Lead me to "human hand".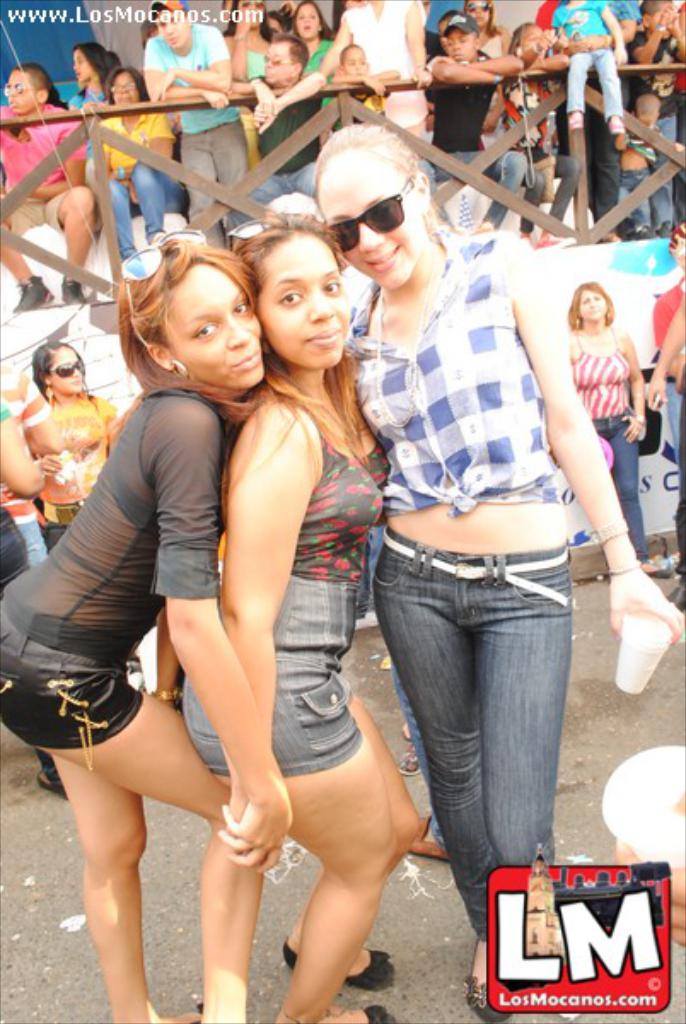
Lead to <region>645, 382, 669, 413</region>.
